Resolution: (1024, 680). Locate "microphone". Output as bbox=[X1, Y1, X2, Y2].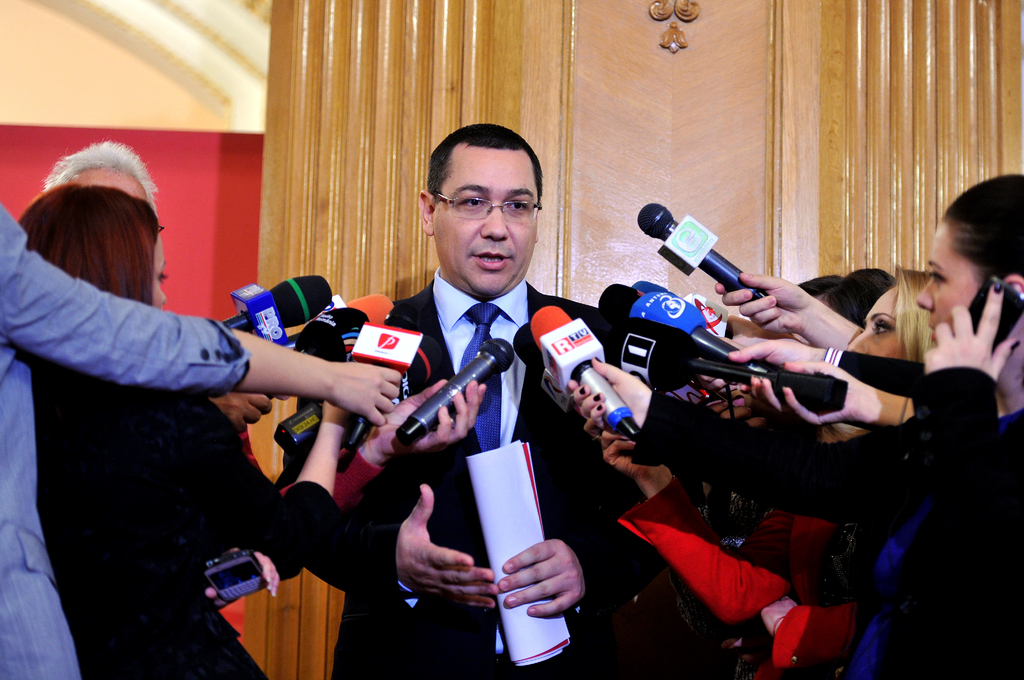
bbox=[638, 210, 814, 326].
